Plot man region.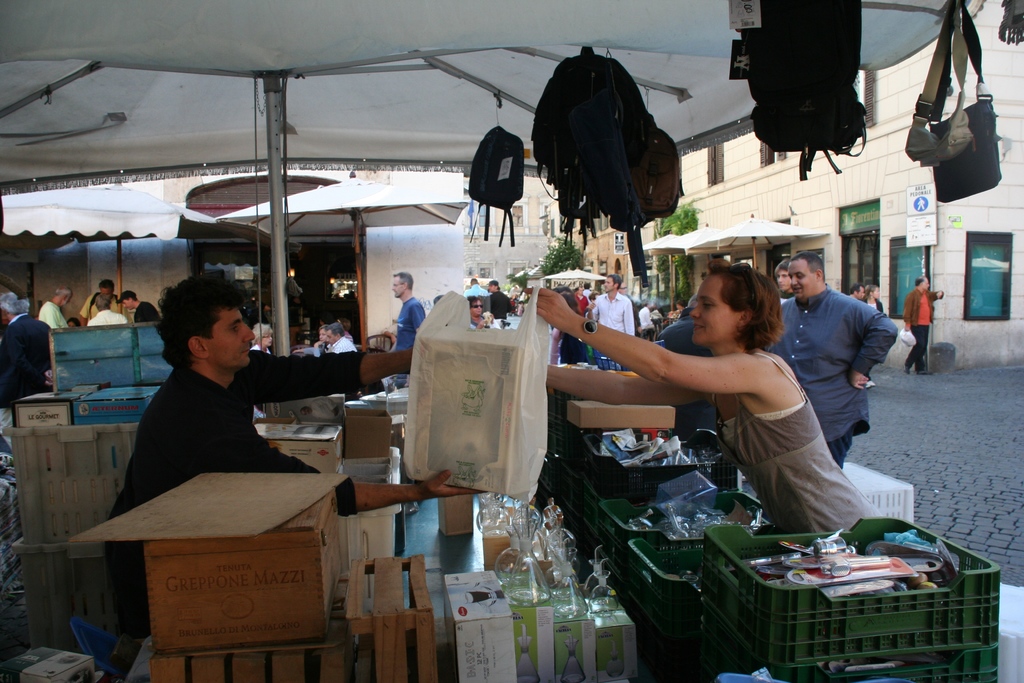
Plotted at {"left": 392, "top": 269, "right": 424, "bottom": 388}.
